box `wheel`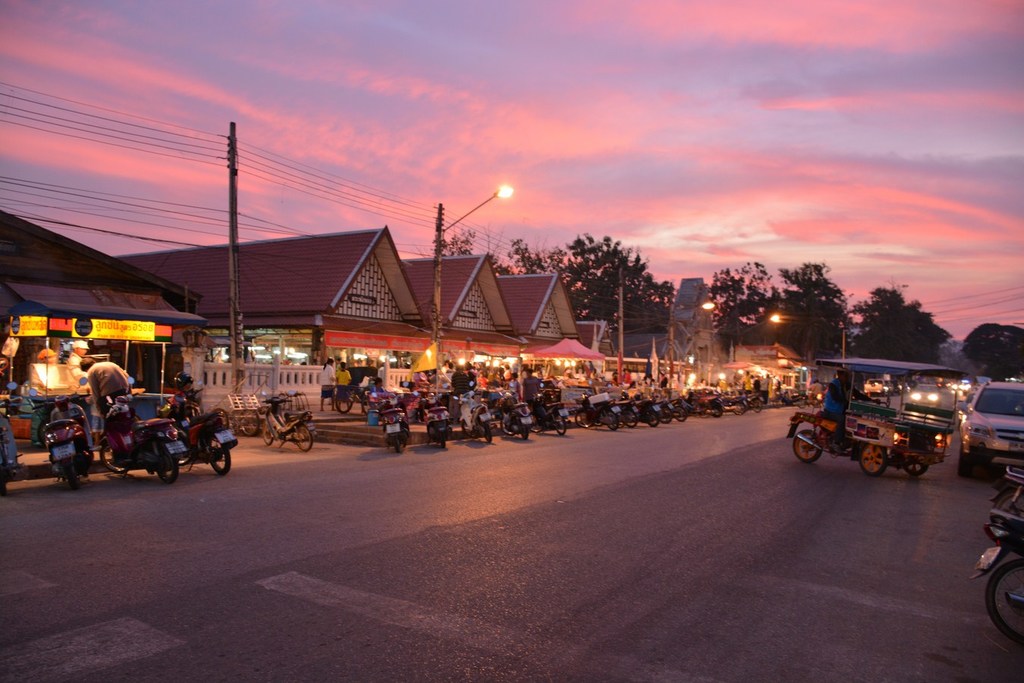
select_region(675, 405, 684, 421)
